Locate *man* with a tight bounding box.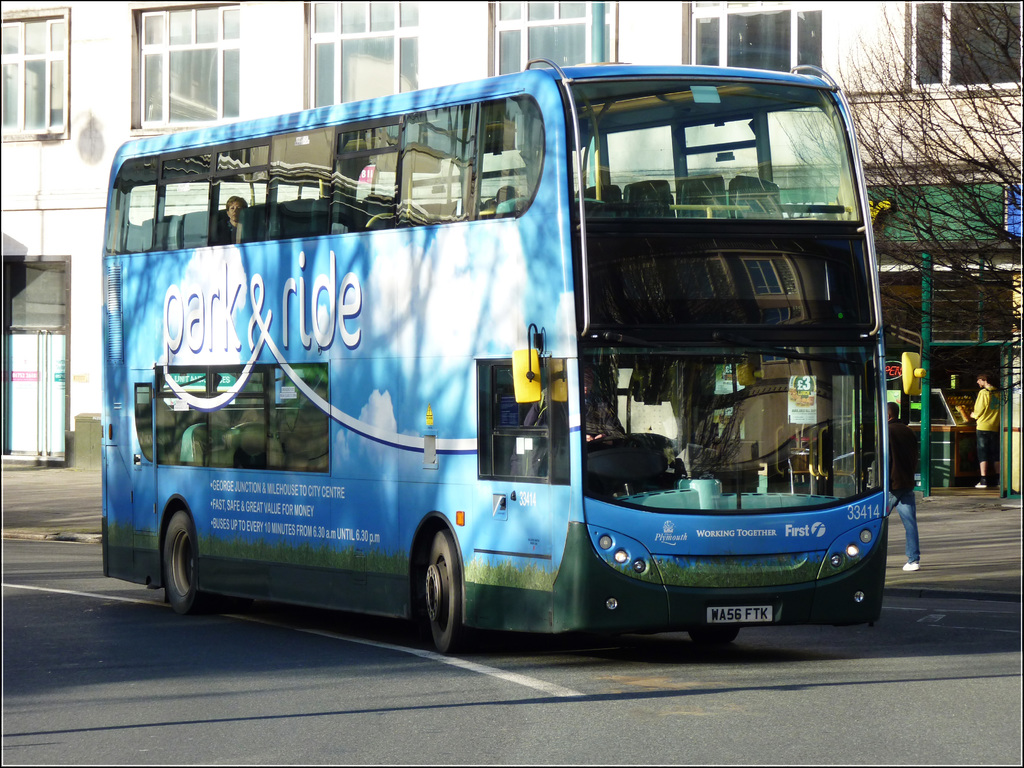
(580, 360, 625, 444).
